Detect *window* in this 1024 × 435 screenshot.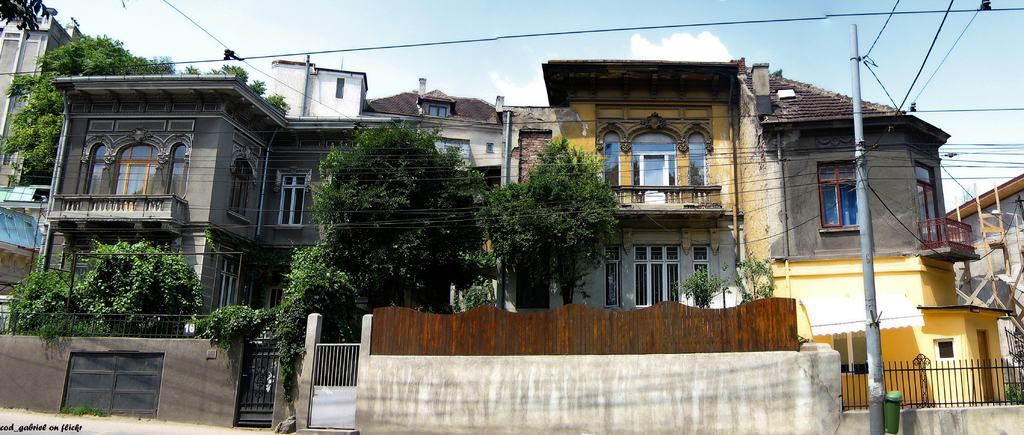
Detection: 817, 152, 872, 238.
